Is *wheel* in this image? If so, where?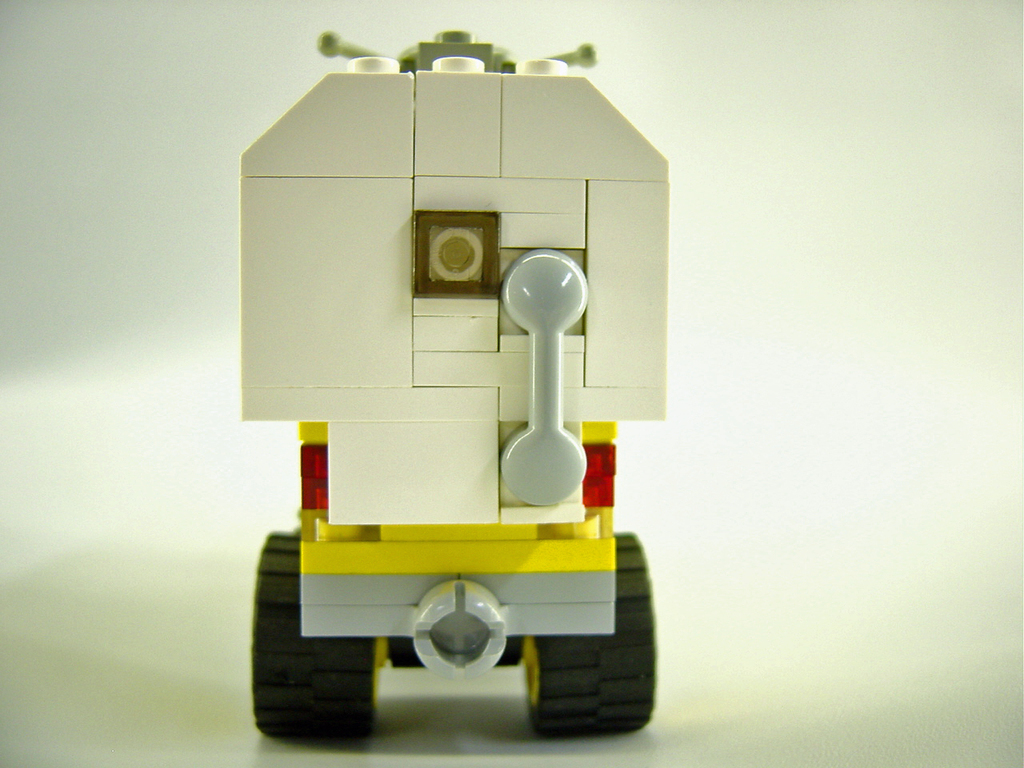
Yes, at BBox(257, 570, 375, 740).
